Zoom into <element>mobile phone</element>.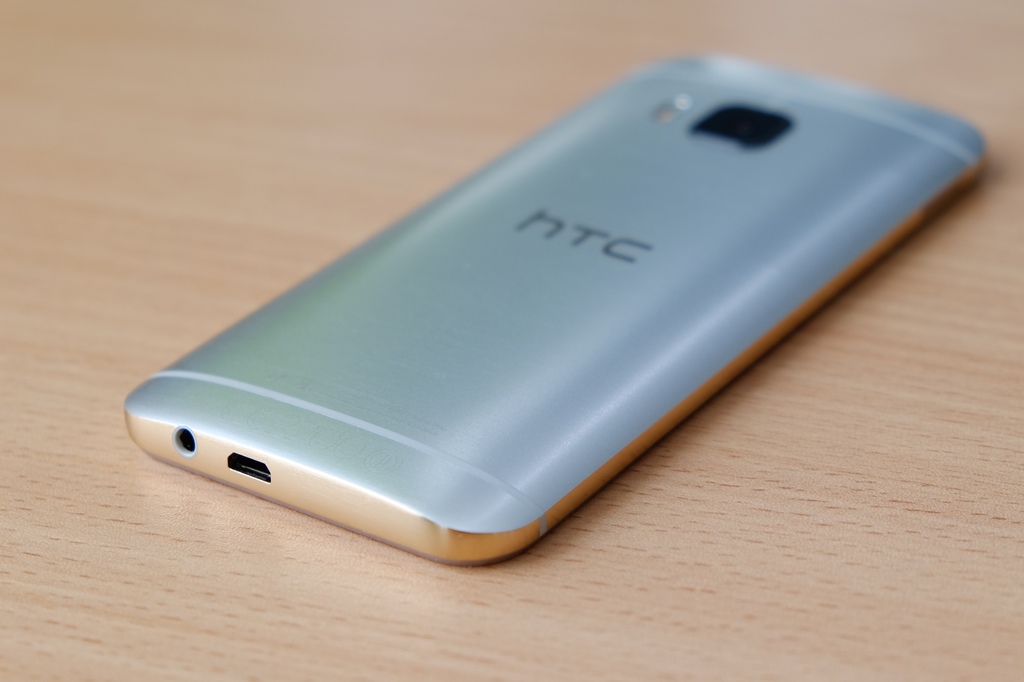
Zoom target: [119, 59, 970, 576].
